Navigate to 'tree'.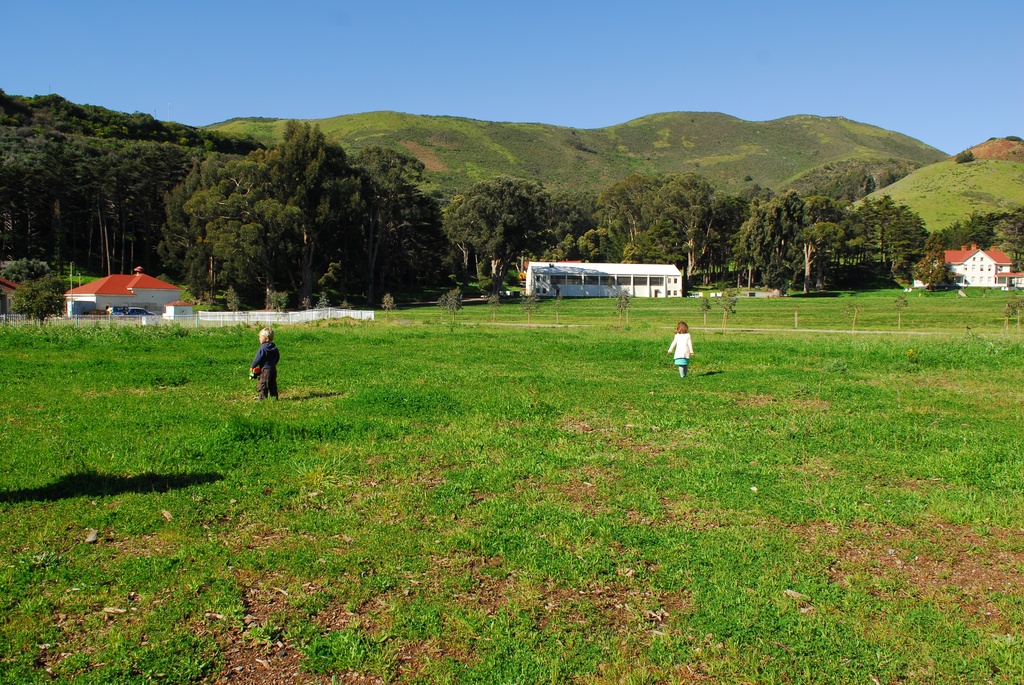
Navigation target: region(914, 220, 969, 294).
